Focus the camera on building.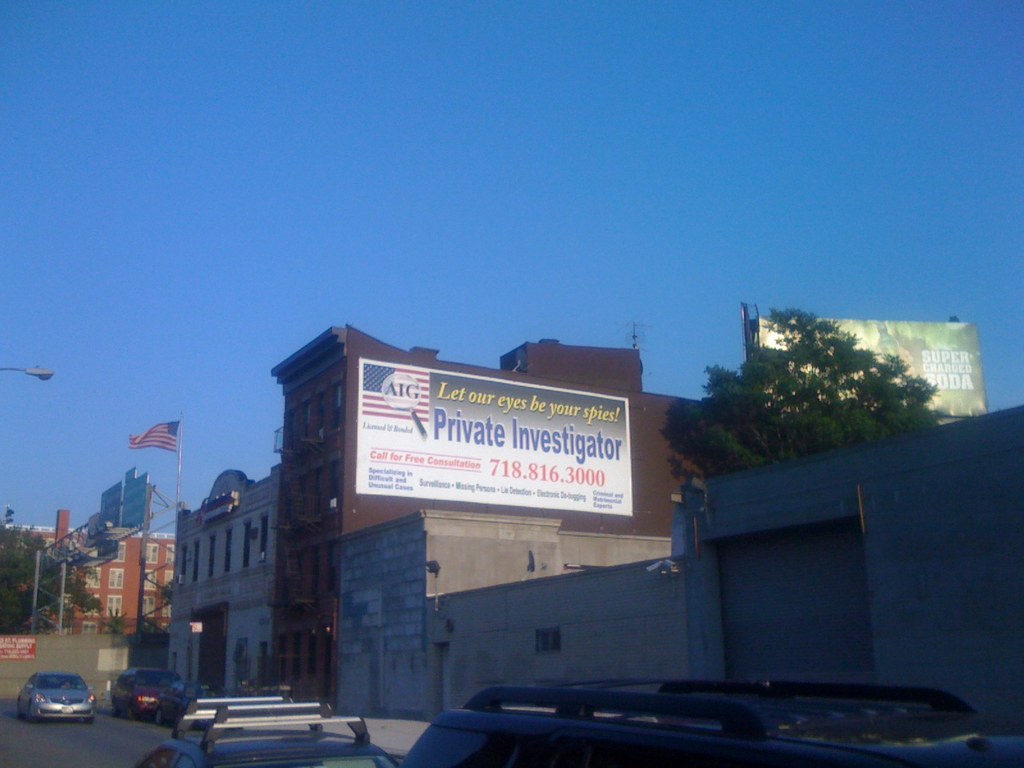
Focus region: l=0, t=508, r=199, b=634.
